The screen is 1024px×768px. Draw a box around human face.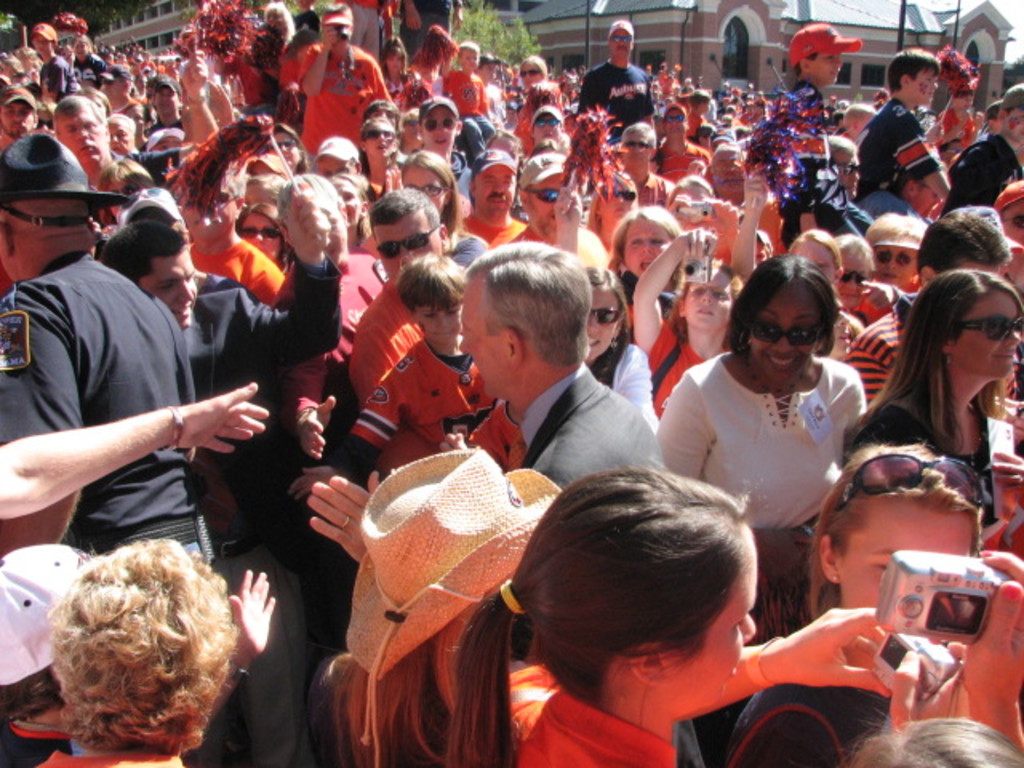
<region>267, 131, 299, 166</region>.
